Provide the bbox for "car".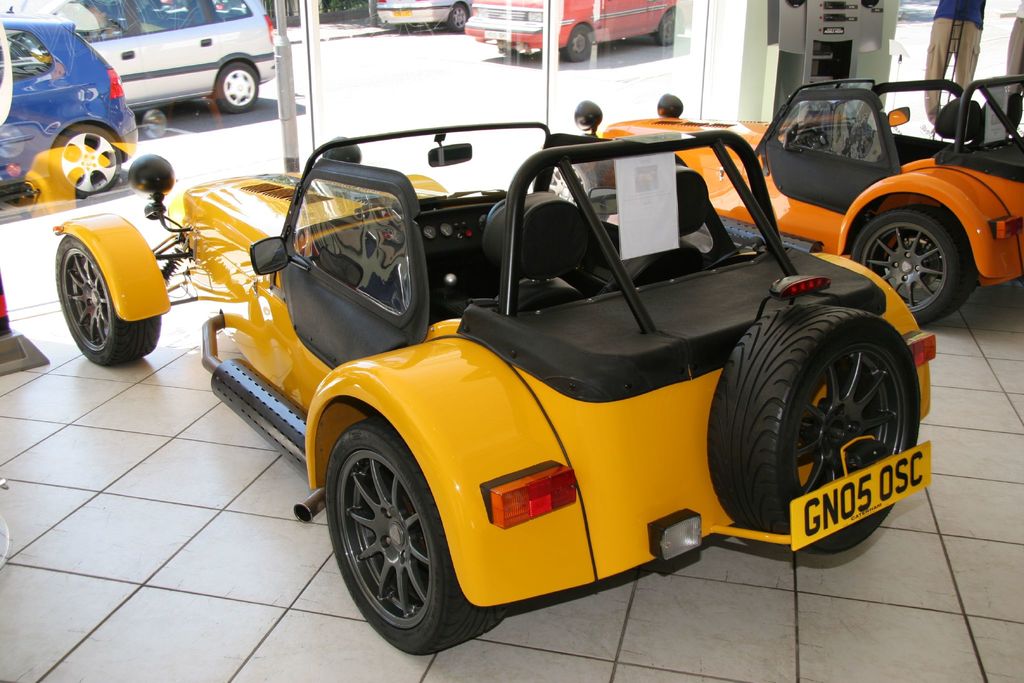
<region>371, 0, 476, 29</region>.
